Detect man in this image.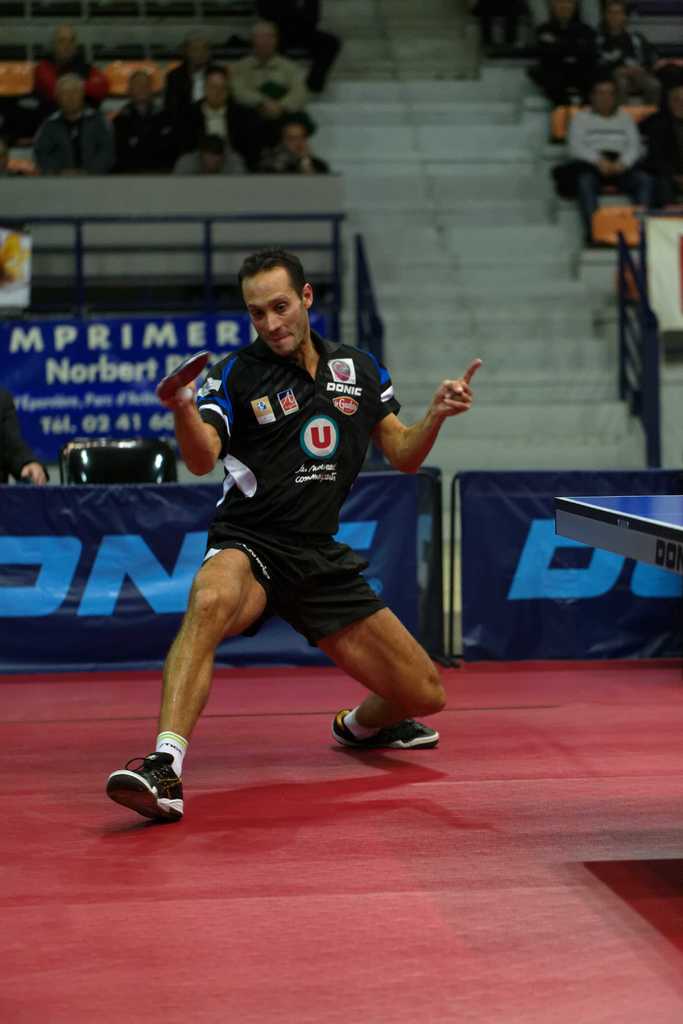
Detection: {"left": 33, "top": 68, "right": 108, "bottom": 169}.
